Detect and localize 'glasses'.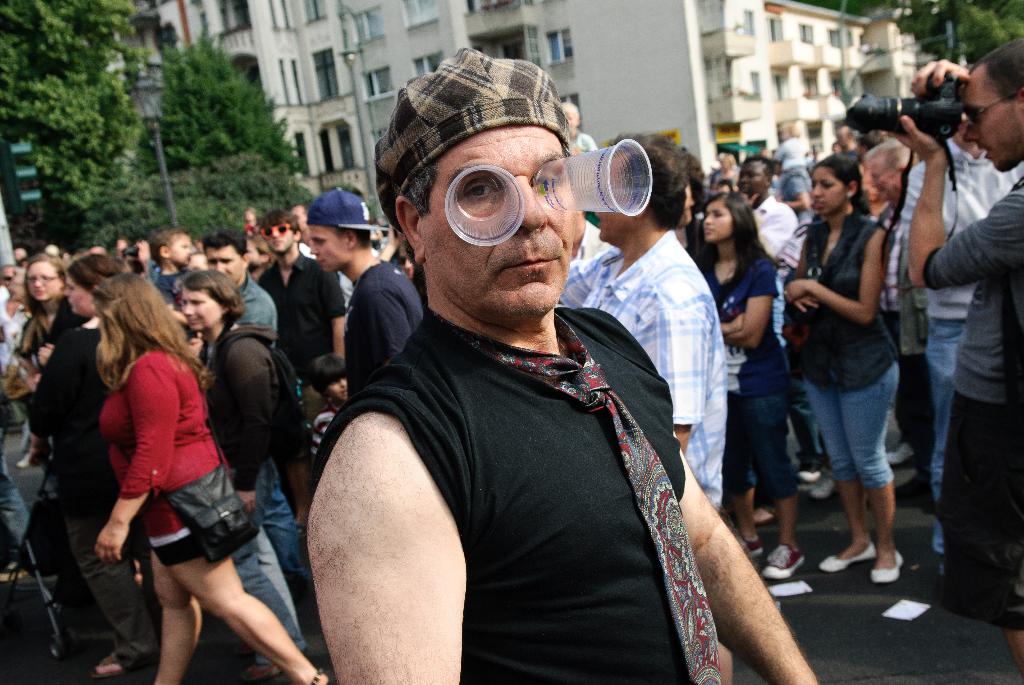
Localized at [x1=263, y1=222, x2=300, y2=240].
